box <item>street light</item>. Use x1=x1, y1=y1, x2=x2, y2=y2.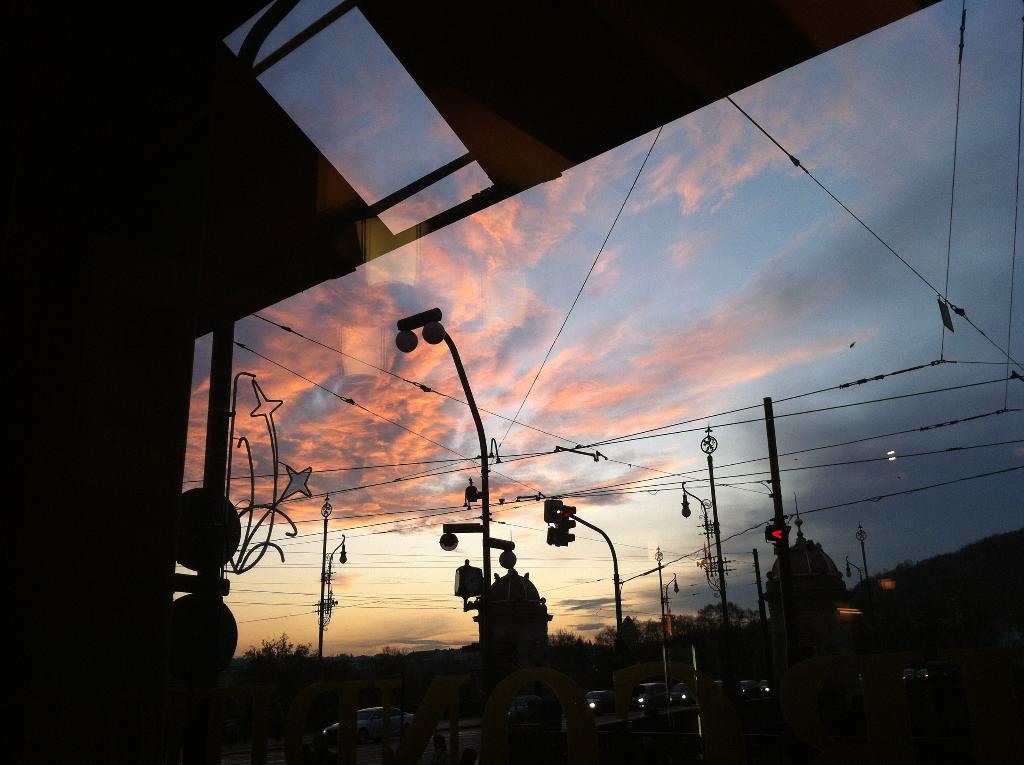
x1=388, y1=303, x2=483, y2=580.
